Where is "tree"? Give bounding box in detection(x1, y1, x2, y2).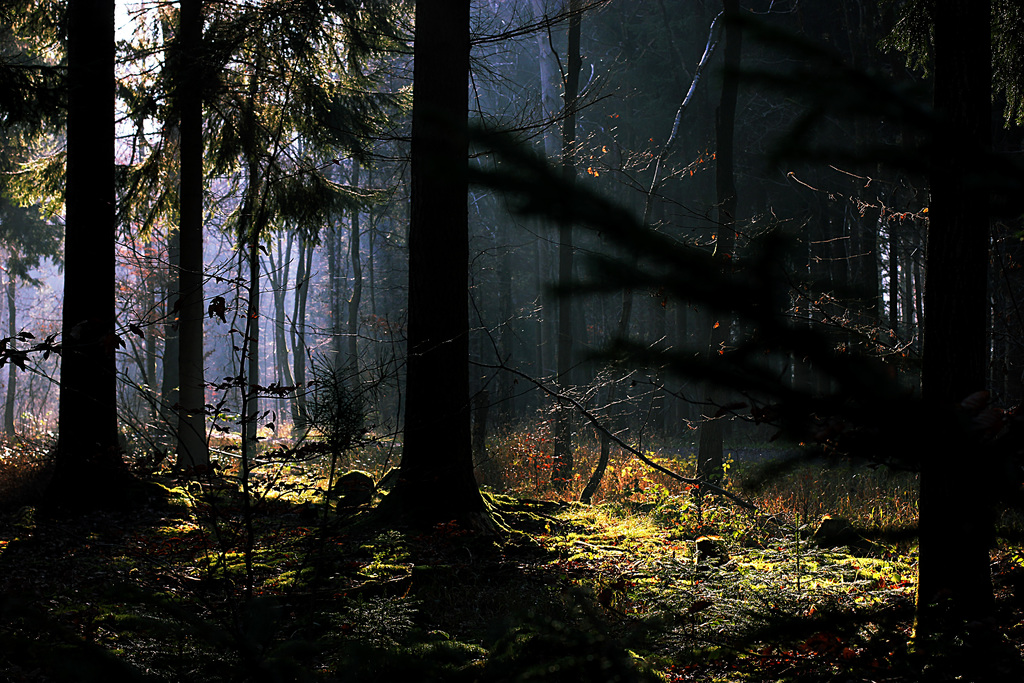
detection(52, 0, 124, 506).
